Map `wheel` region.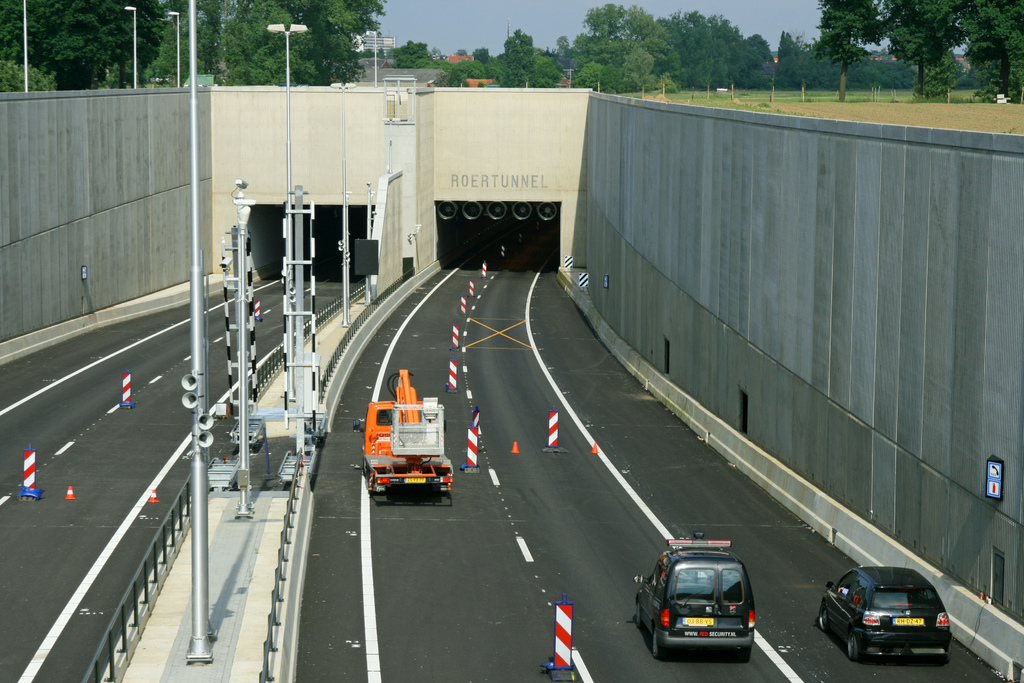
Mapped to region(817, 606, 828, 631).
